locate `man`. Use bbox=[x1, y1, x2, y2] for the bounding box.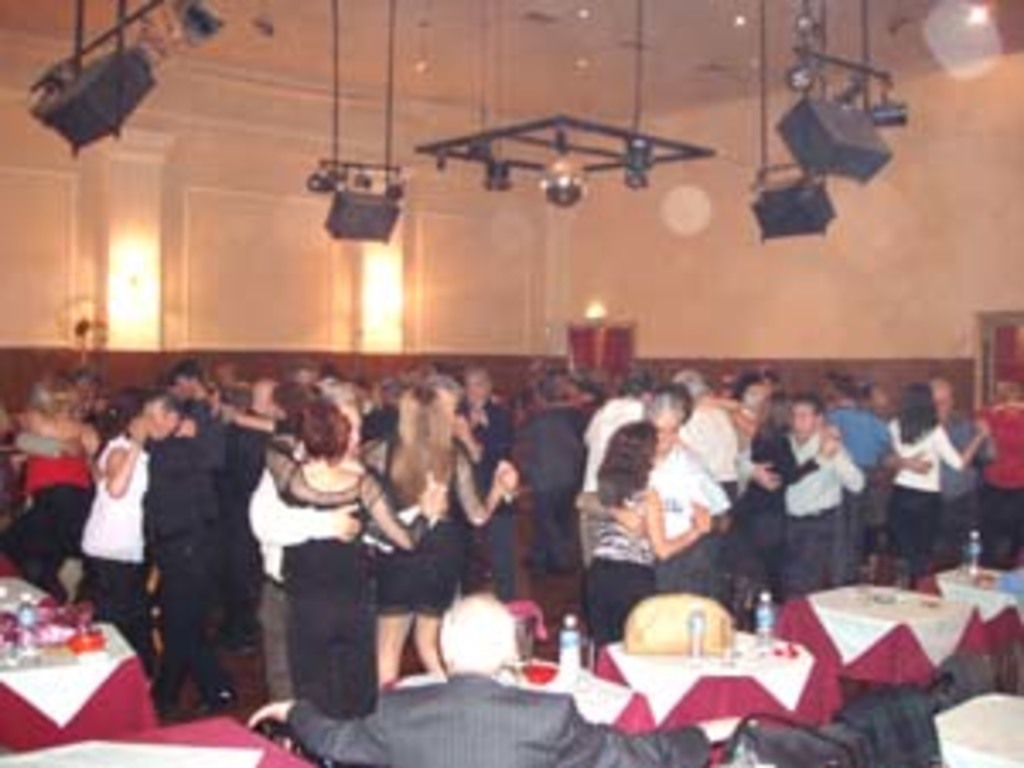
bbox=[782, 379, 870, 580].
